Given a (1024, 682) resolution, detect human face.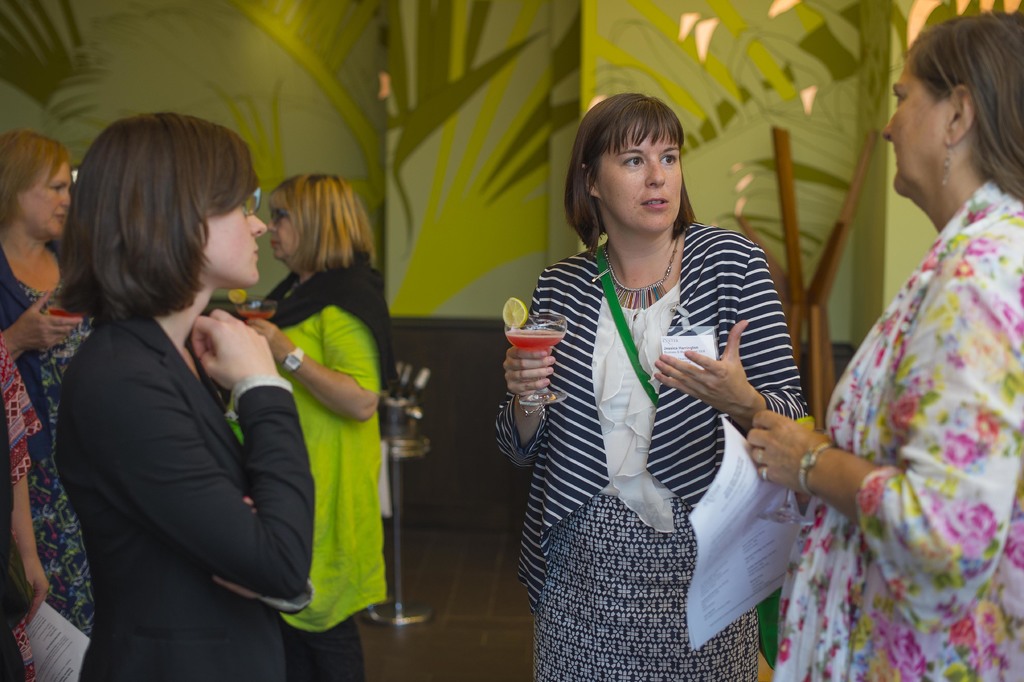
<bbox>882, 56, 940, 195</bbox>.
